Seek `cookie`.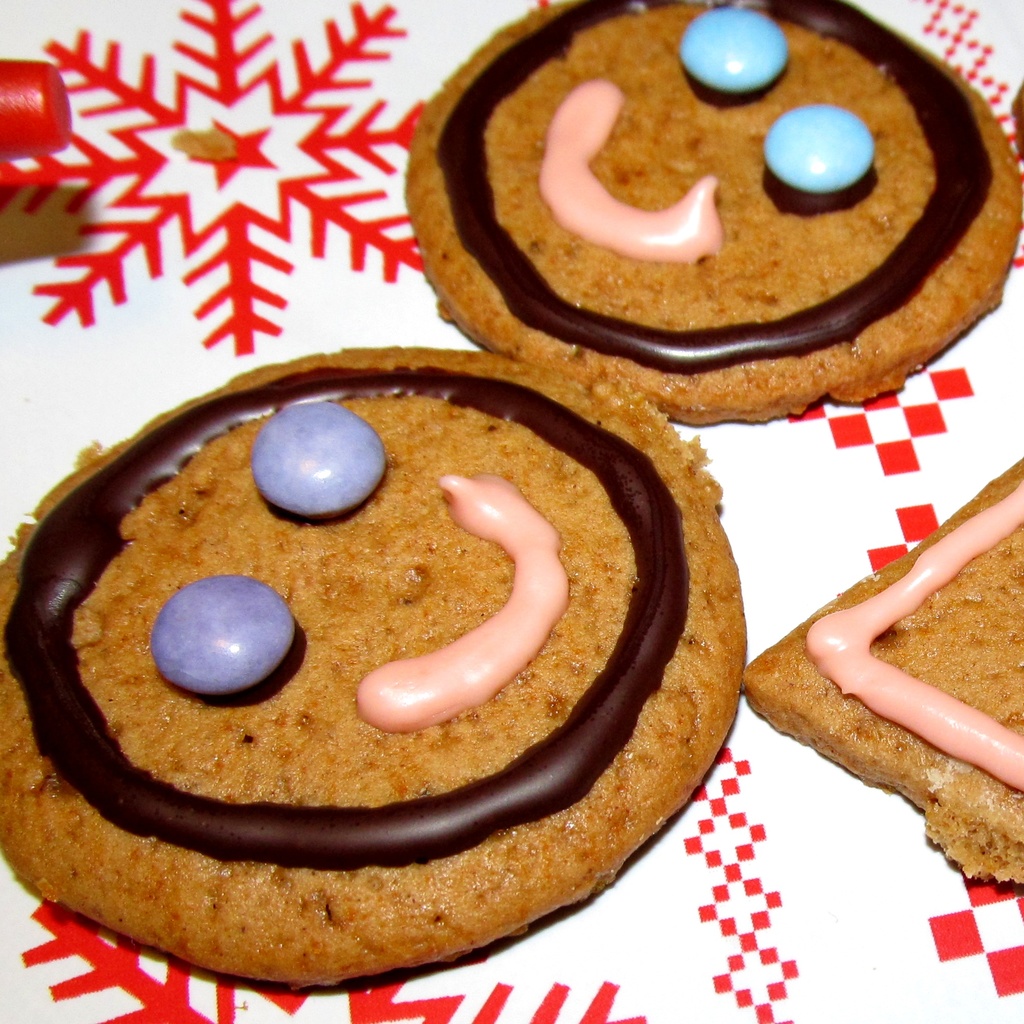
pyautogui.locateOnScreen(0, 340, 753, 991).
